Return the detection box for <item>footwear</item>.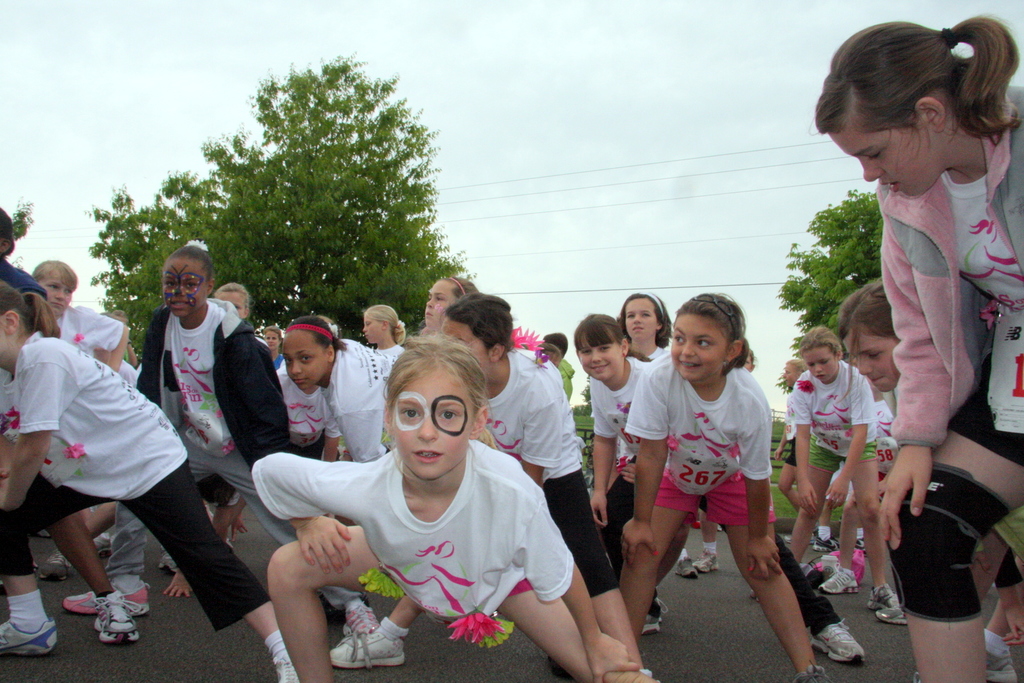
l=874, t=605, r=907, b=625.
